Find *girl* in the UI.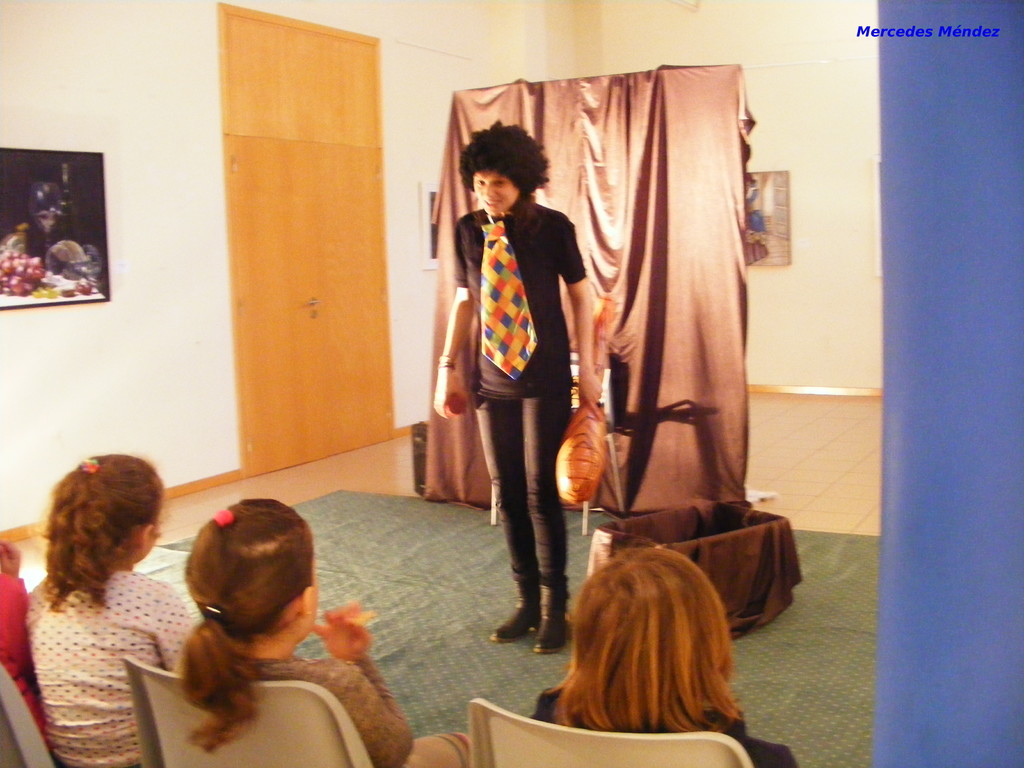
UI element at box(526, 543, 796, 767).
